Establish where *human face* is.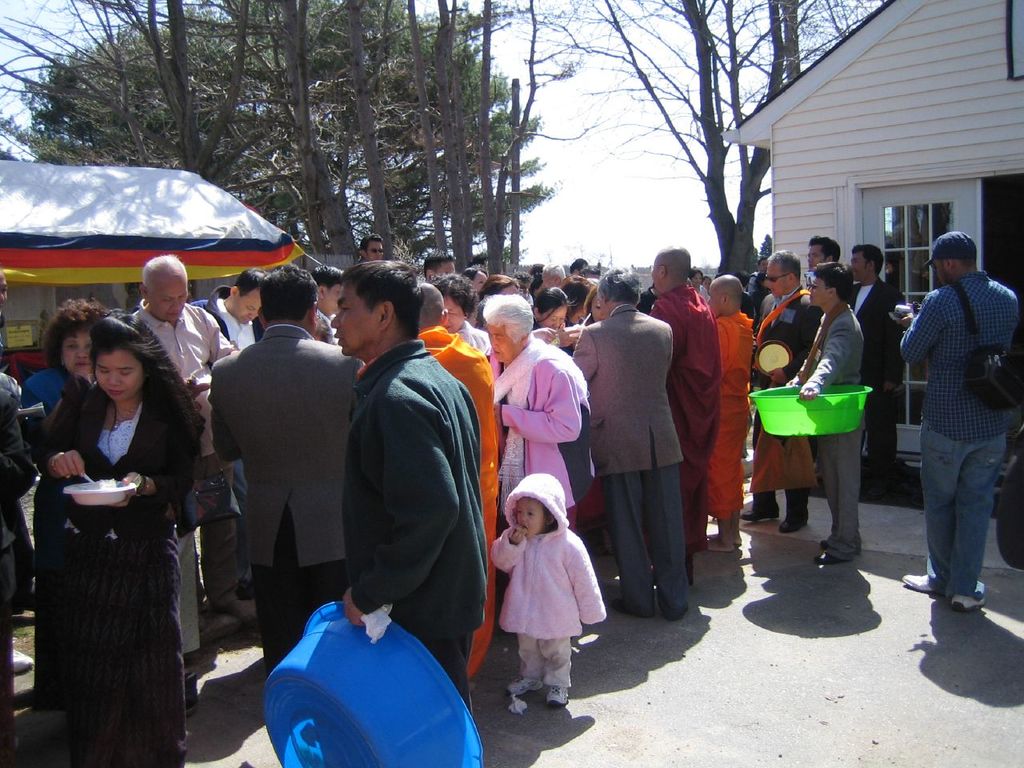
Established at 647/261/663/293.
